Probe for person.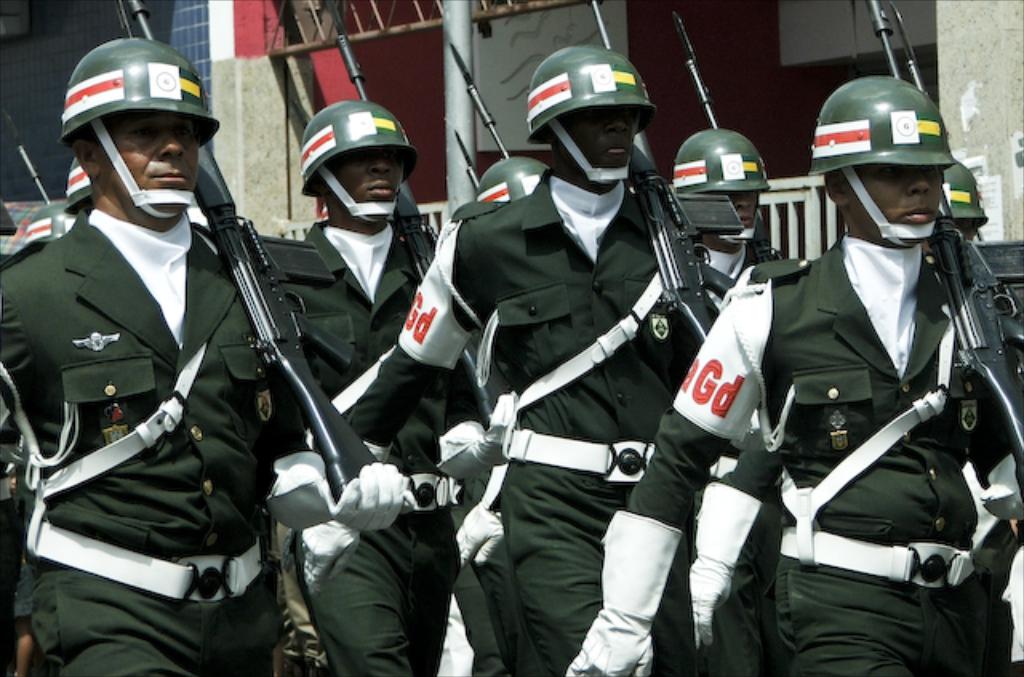
Probe result: locate(325, 50, 741, 675).
